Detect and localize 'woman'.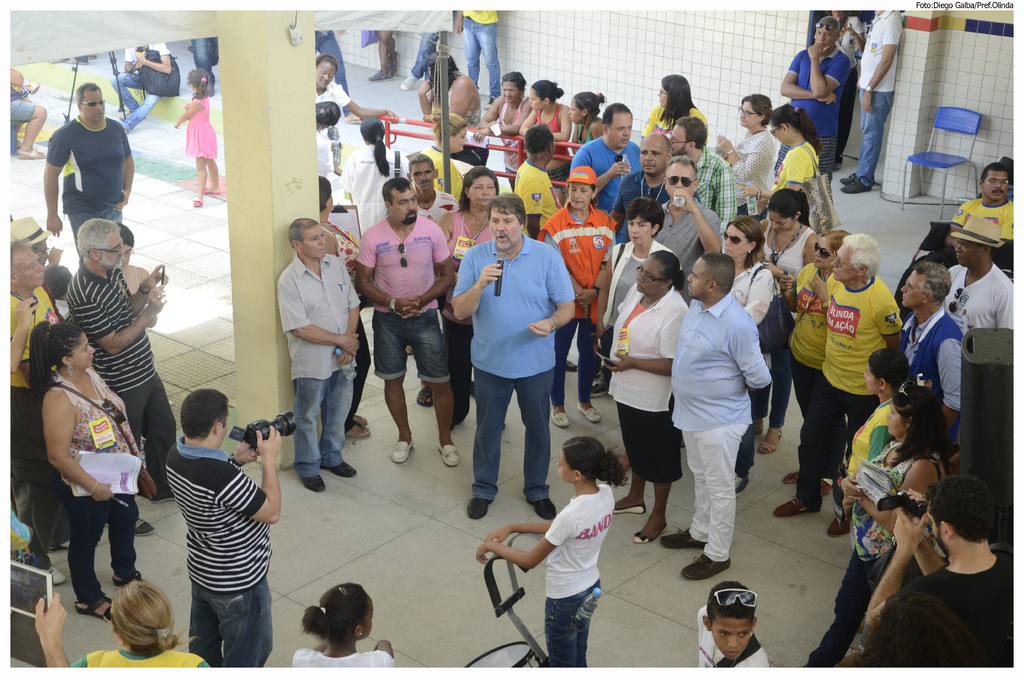
Localized at 308,51,391,121.
